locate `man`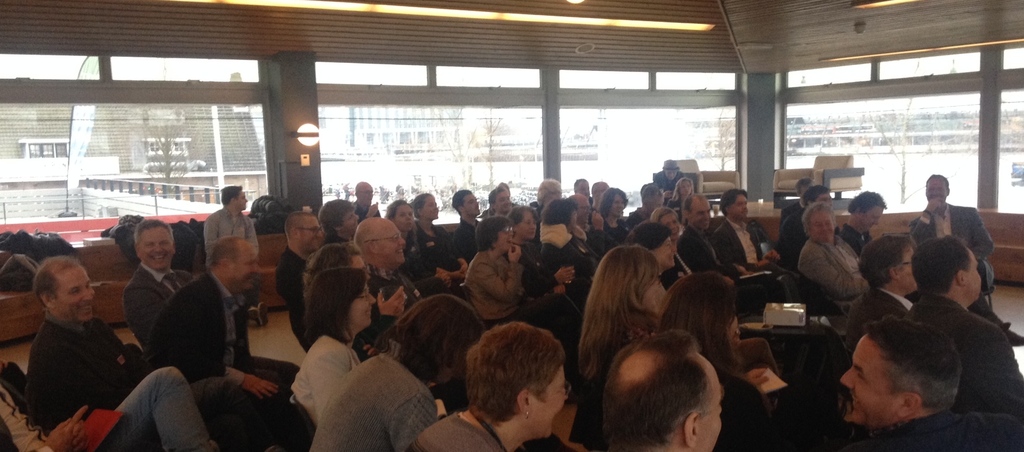
l=839, t=313, r=1018, b=451
